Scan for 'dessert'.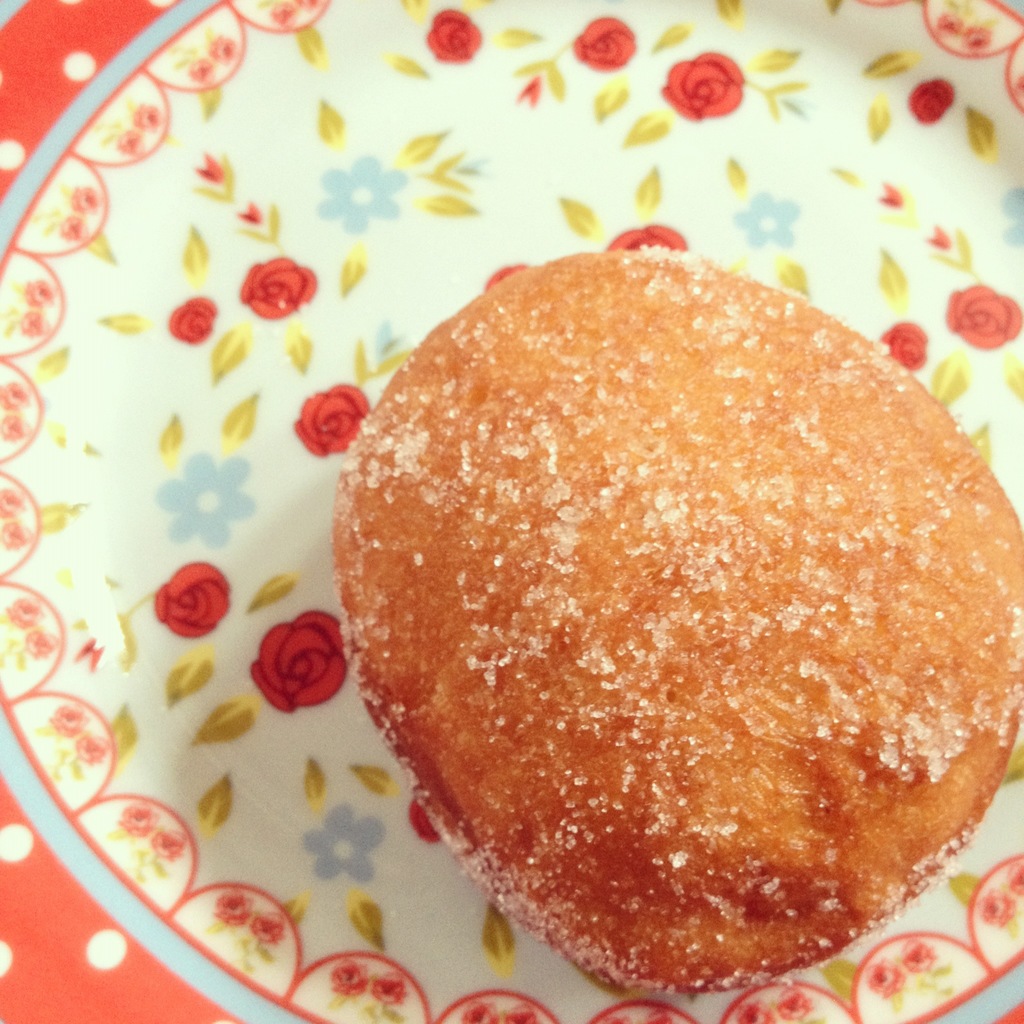
Scan result: rect(347, 264, 1020, 1011).
